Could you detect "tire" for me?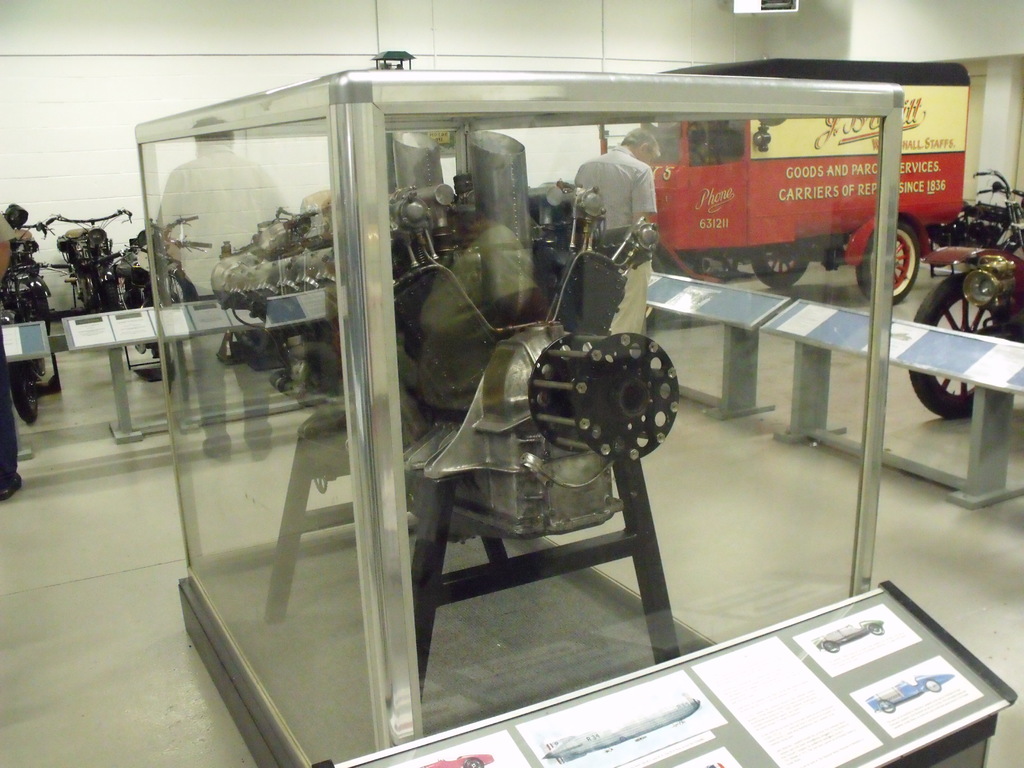
Detection result: bbox=[856, 223, 920, 305].
